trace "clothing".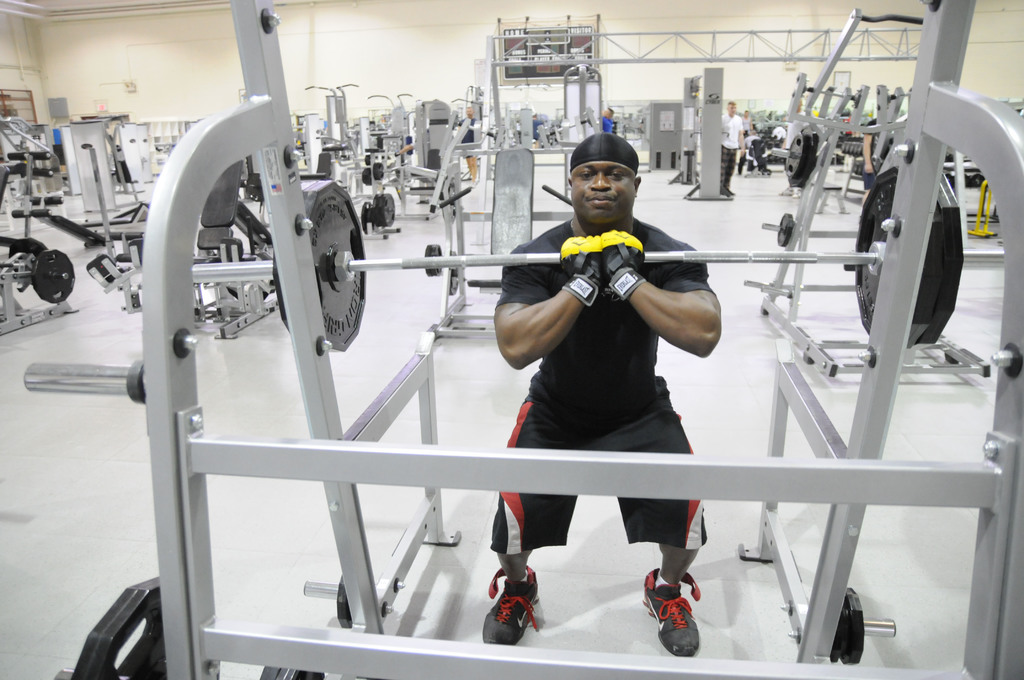
Traced to (left=599, top=113, right=612, bottom=136).
